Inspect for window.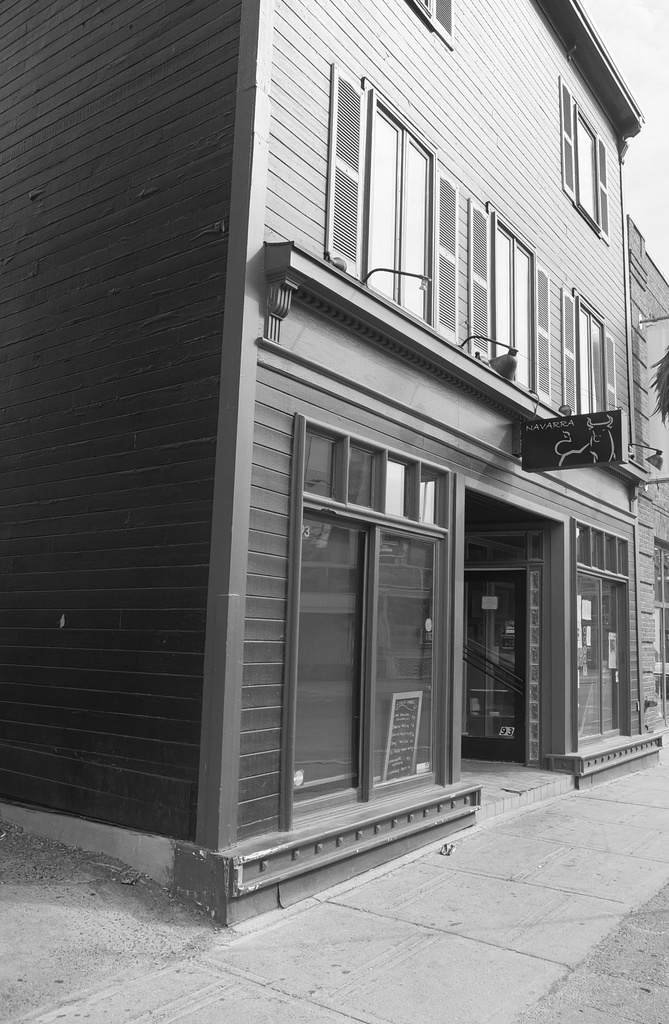
Inspection: 529,568,547,764.
